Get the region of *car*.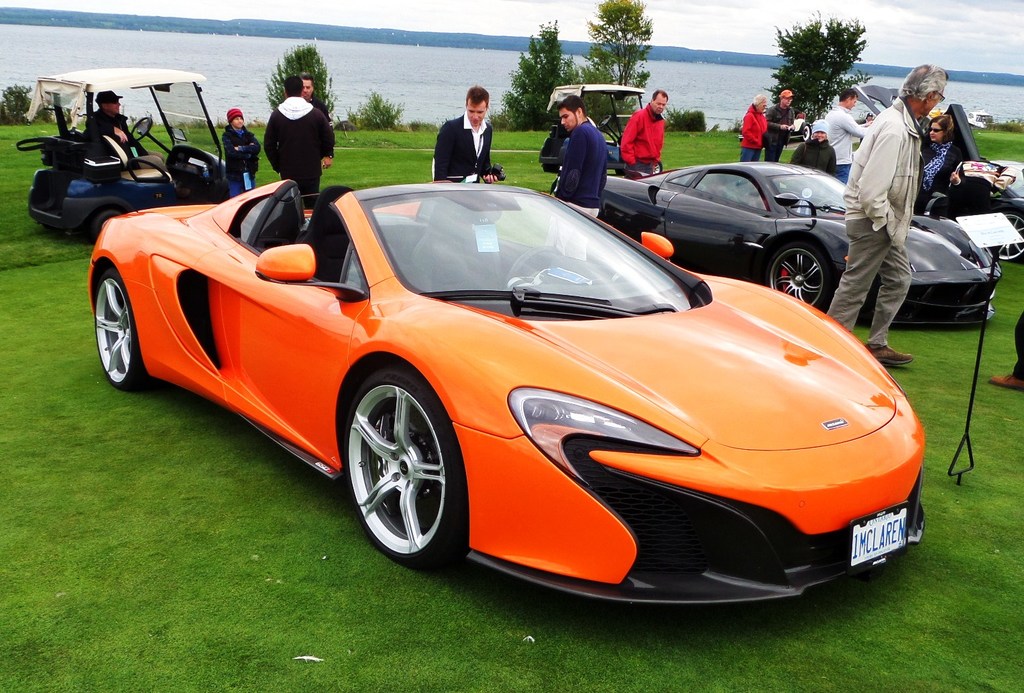
box=[15, 68, 230, 242].
